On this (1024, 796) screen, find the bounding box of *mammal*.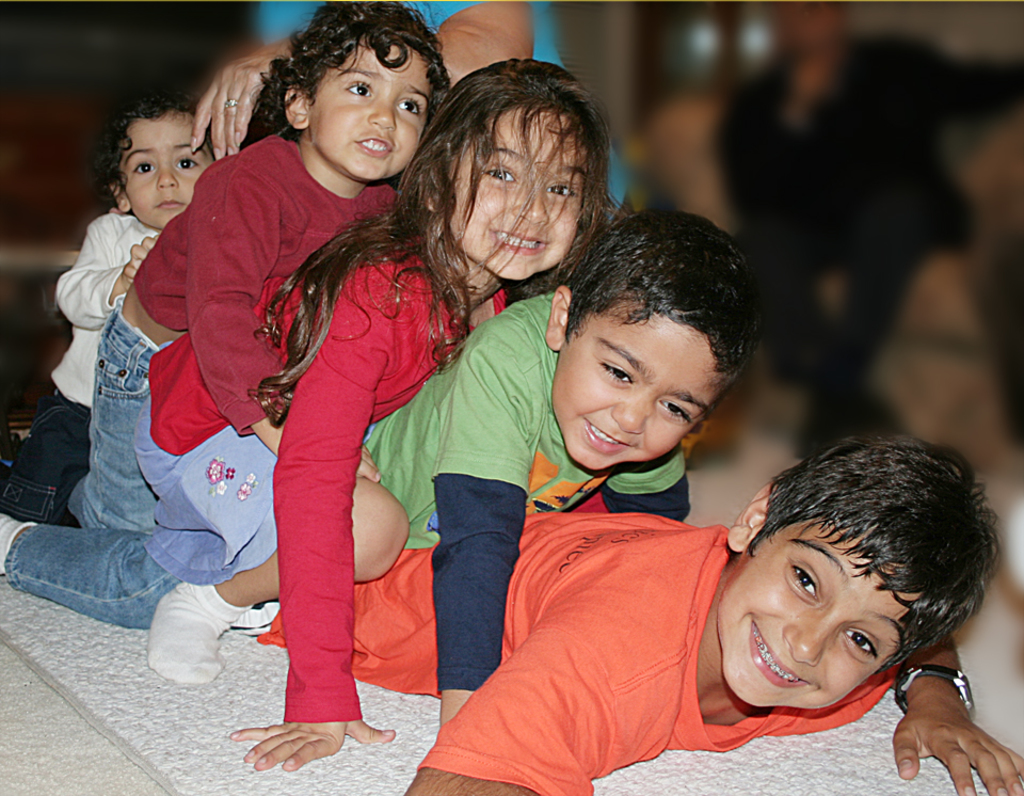
Bounding box: (0,78,186,529).
